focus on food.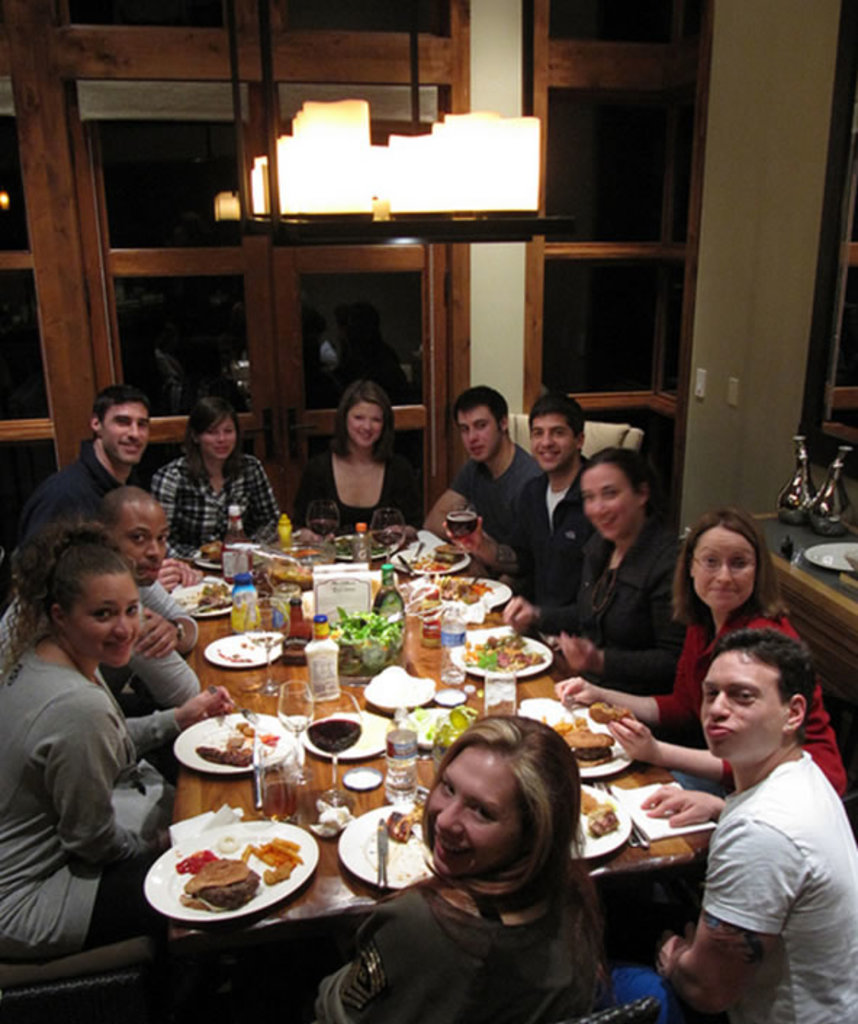
Focused at 330, 530, 386, 561.
